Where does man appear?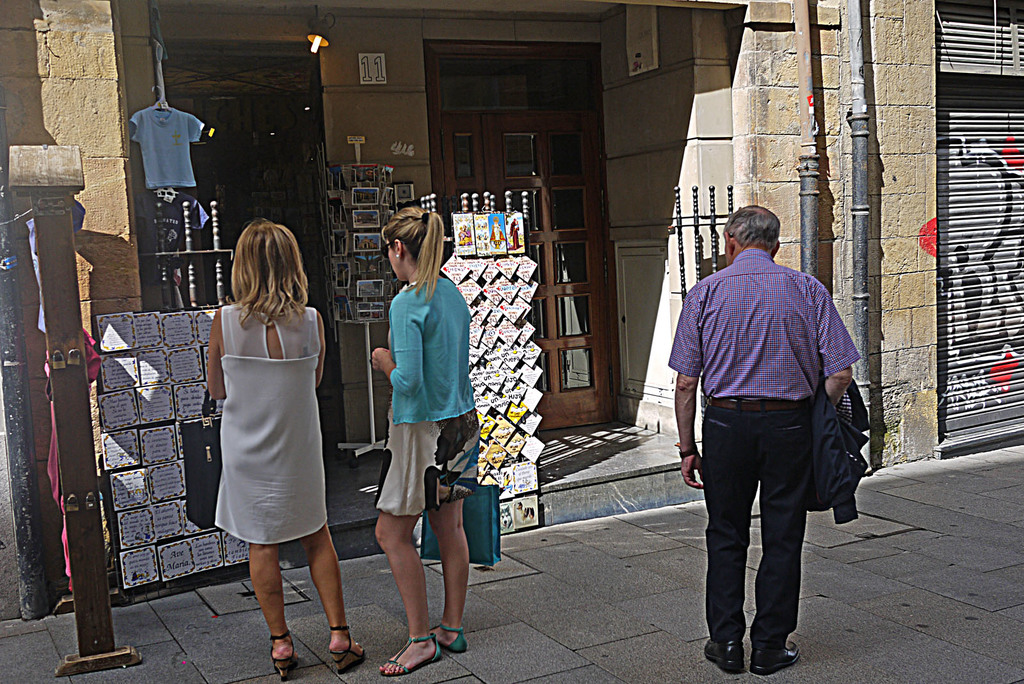
Appears at 670,198,867,658.
